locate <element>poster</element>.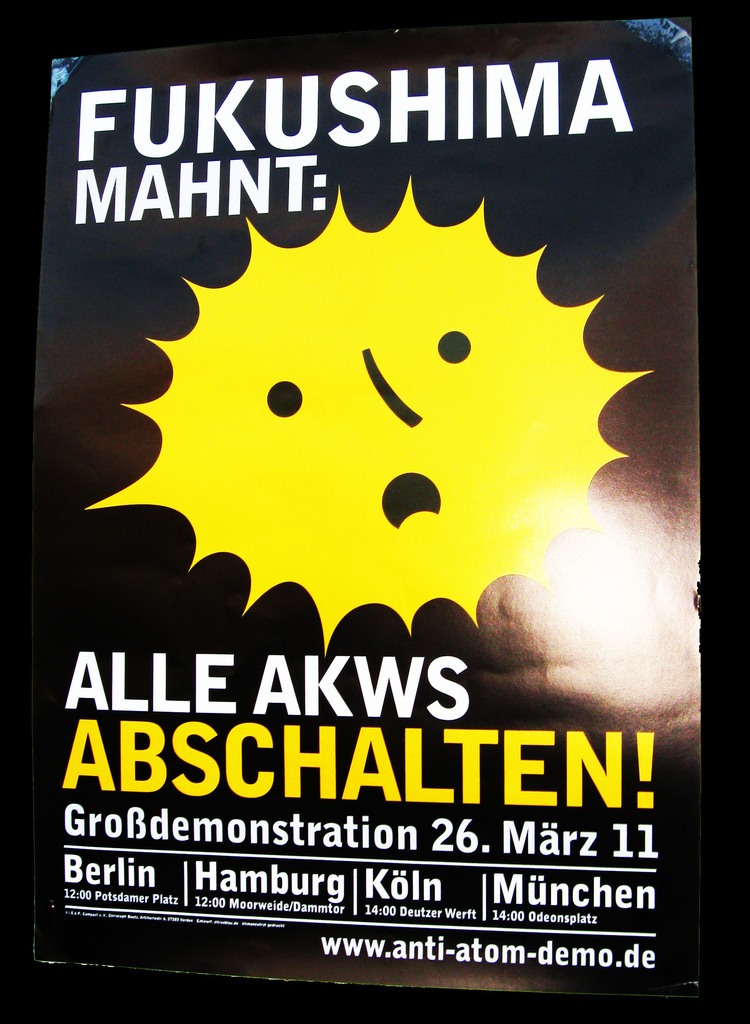
Bounding box: pyautogui.locateOnScreen(32, 15, 698, 996).
